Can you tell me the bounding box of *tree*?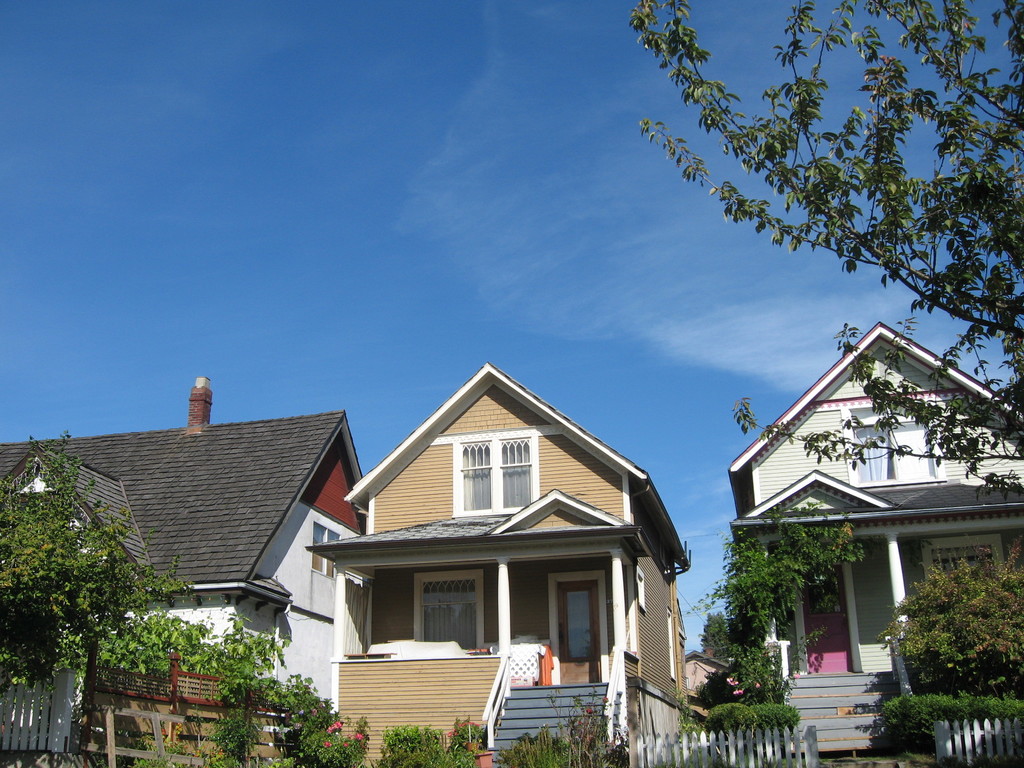
select_region(881, 539, 1023, 710).
